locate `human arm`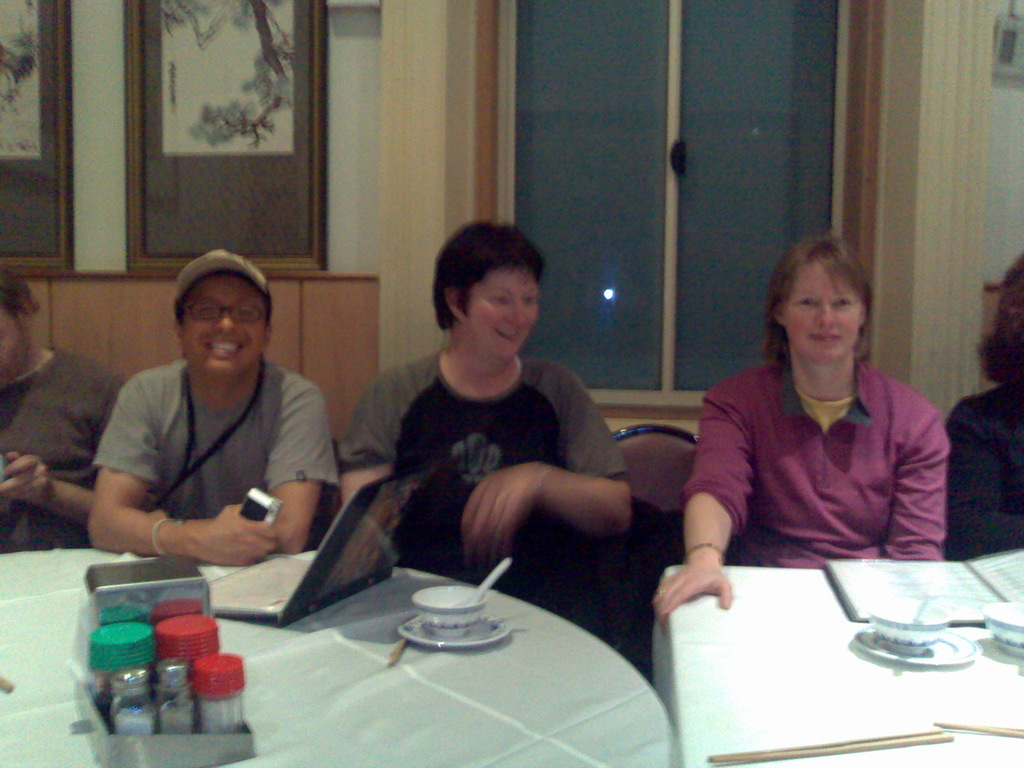
<box>461,376,633,563</box>
